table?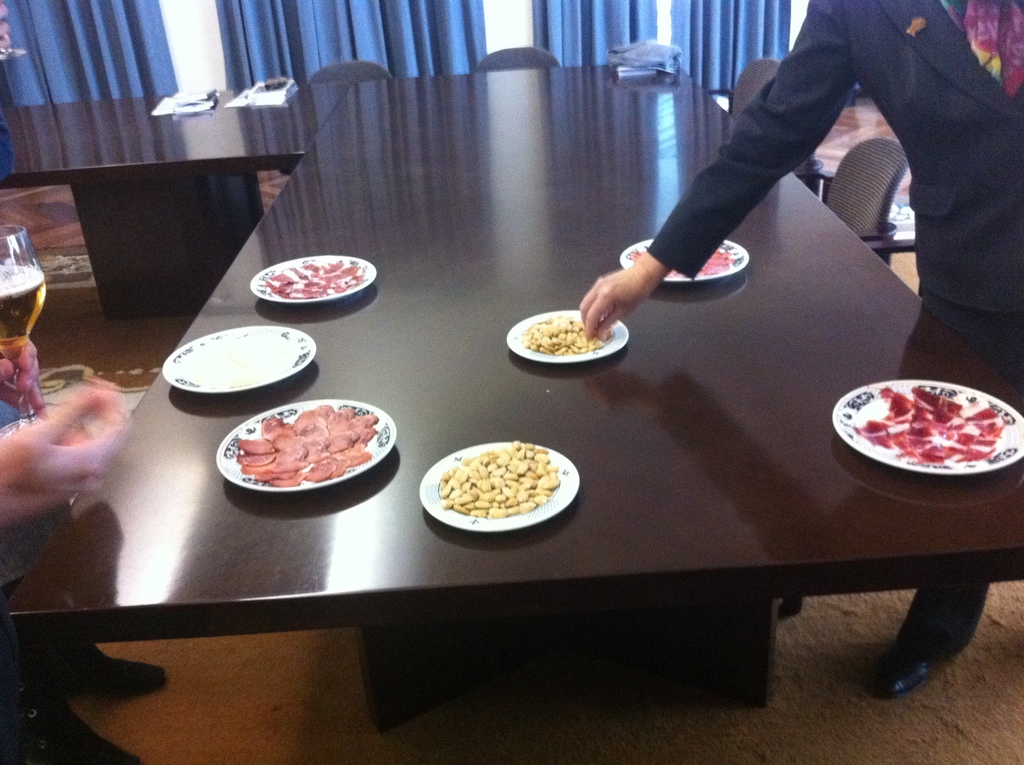
bbox(0, 56, 1023, 750)
